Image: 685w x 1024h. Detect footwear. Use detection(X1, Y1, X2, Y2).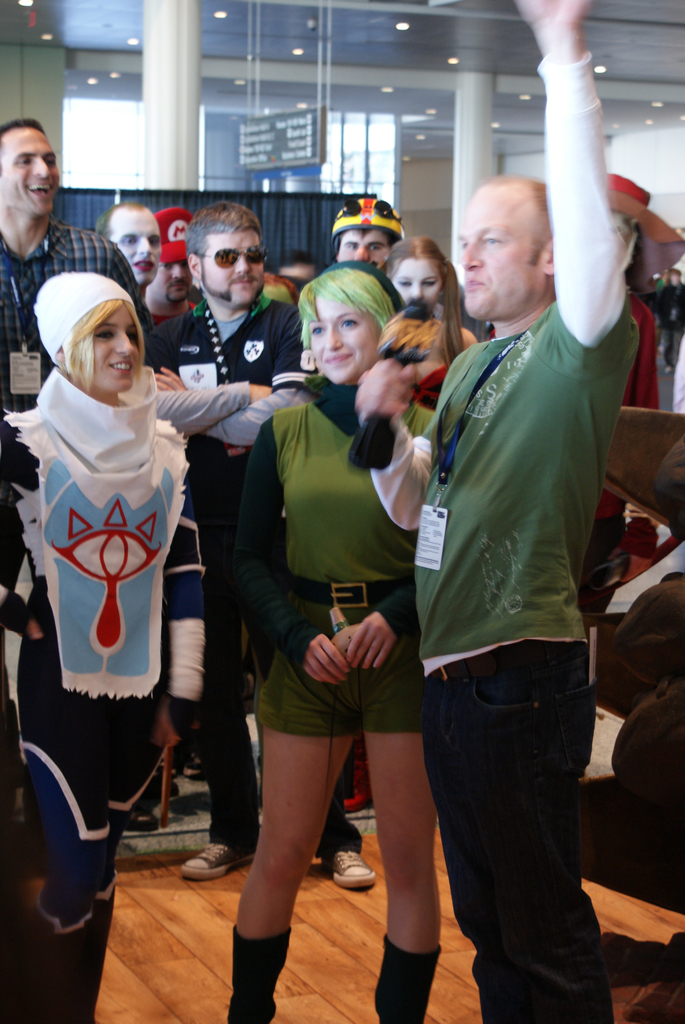
detection(180, 842, 255, 877).
